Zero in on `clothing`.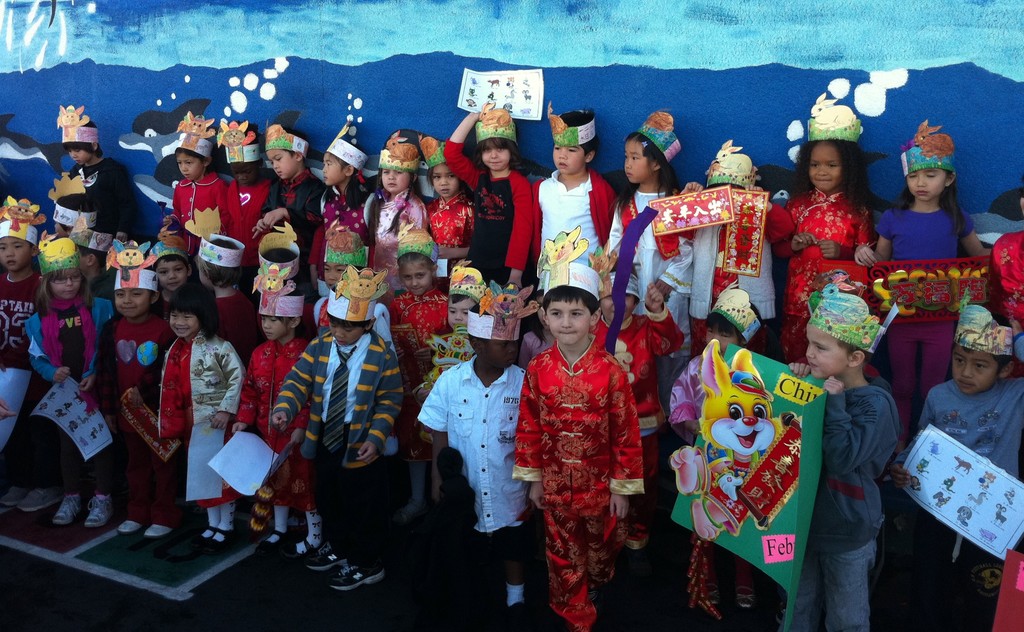
Zeroed in: (left=300, top=335, right=393, bottom=567).
